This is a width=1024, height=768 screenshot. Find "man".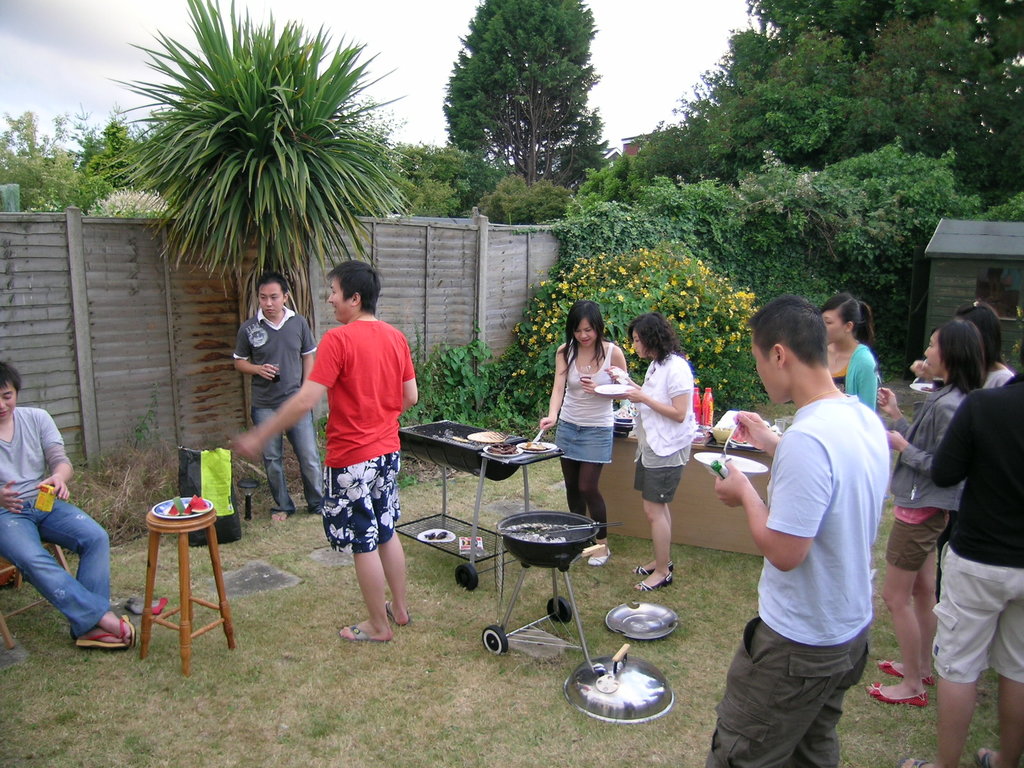
Bounding box: left=898, top=329, right=1023, bottom=767.
